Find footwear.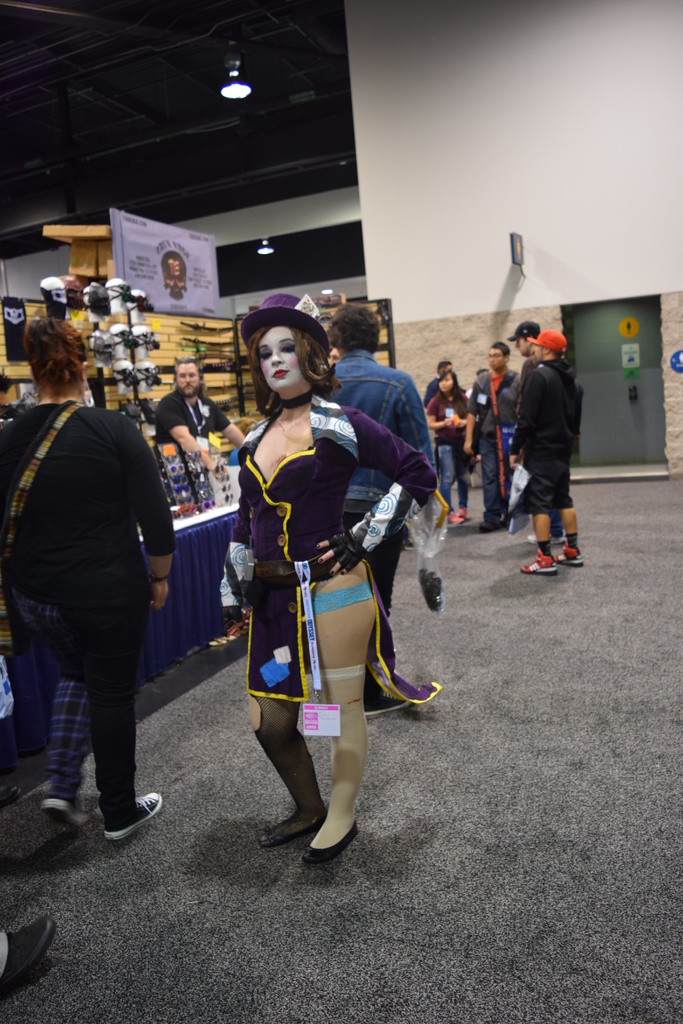
rect(363, 684, 423, 719).
